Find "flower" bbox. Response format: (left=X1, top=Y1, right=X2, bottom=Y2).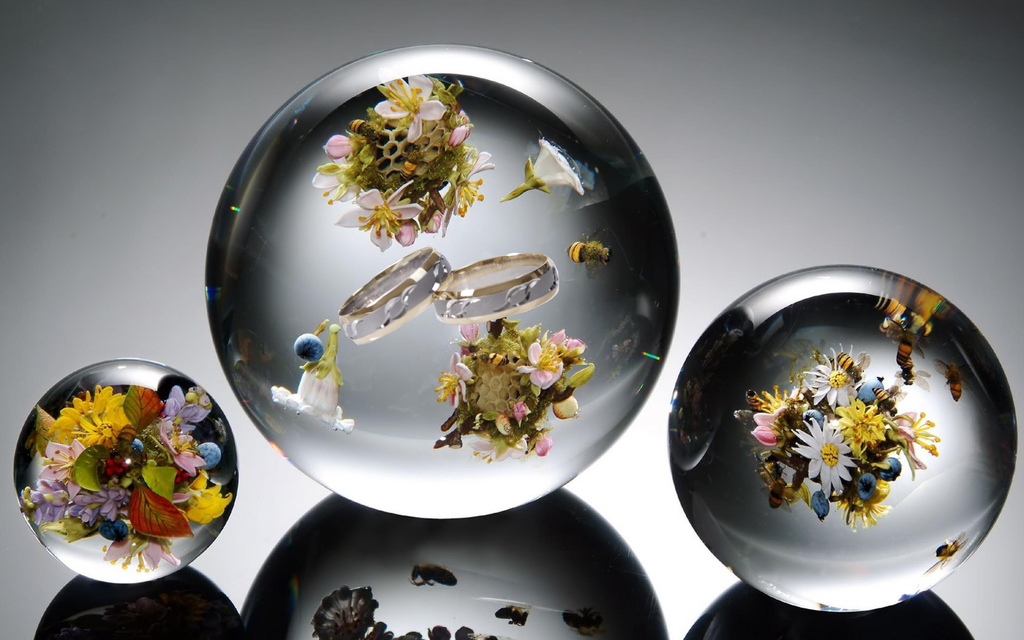
(left=327, top=176, right=431, bottom=252).
